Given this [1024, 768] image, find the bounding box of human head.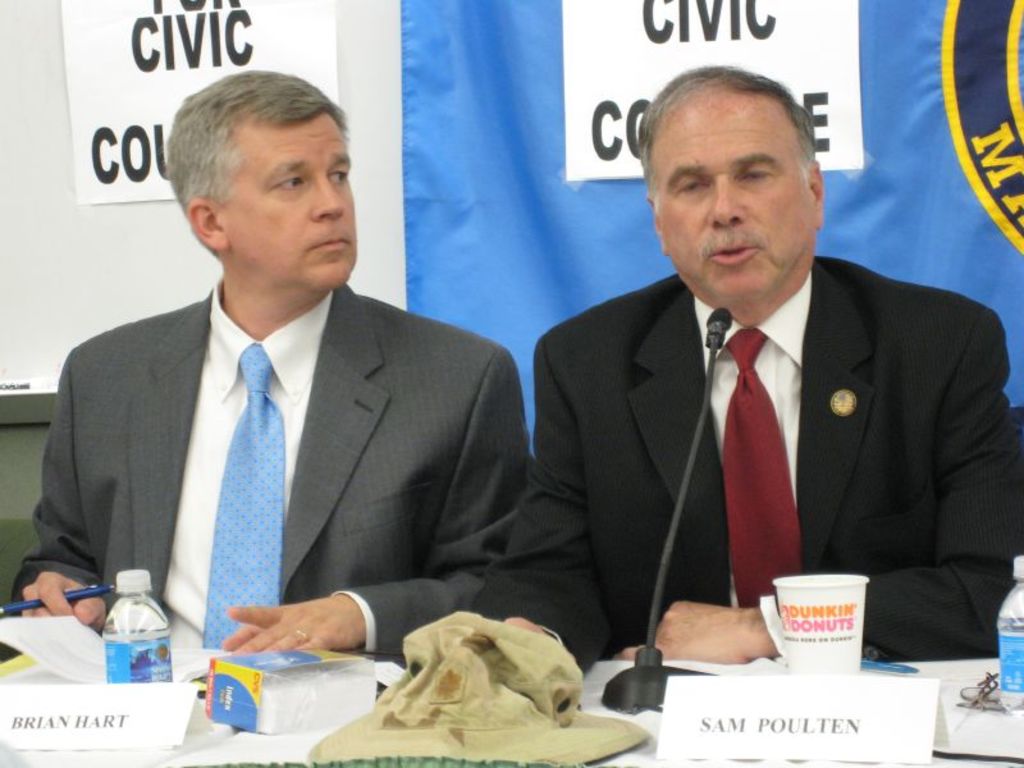
bbox=[165, 68, 361, 288].
